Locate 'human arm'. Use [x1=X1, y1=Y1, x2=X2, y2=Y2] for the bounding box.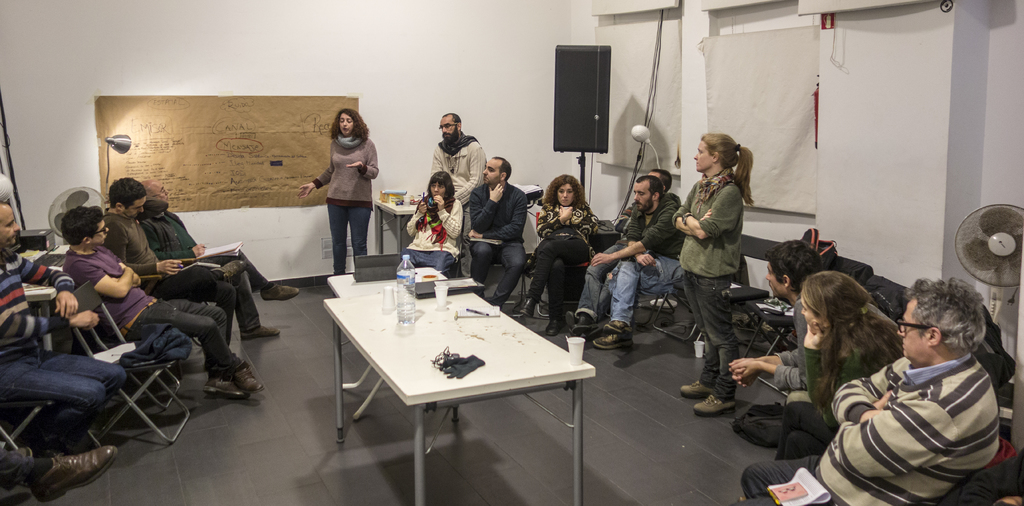
[x1=452, y1=142, x2=486, y2=201].
